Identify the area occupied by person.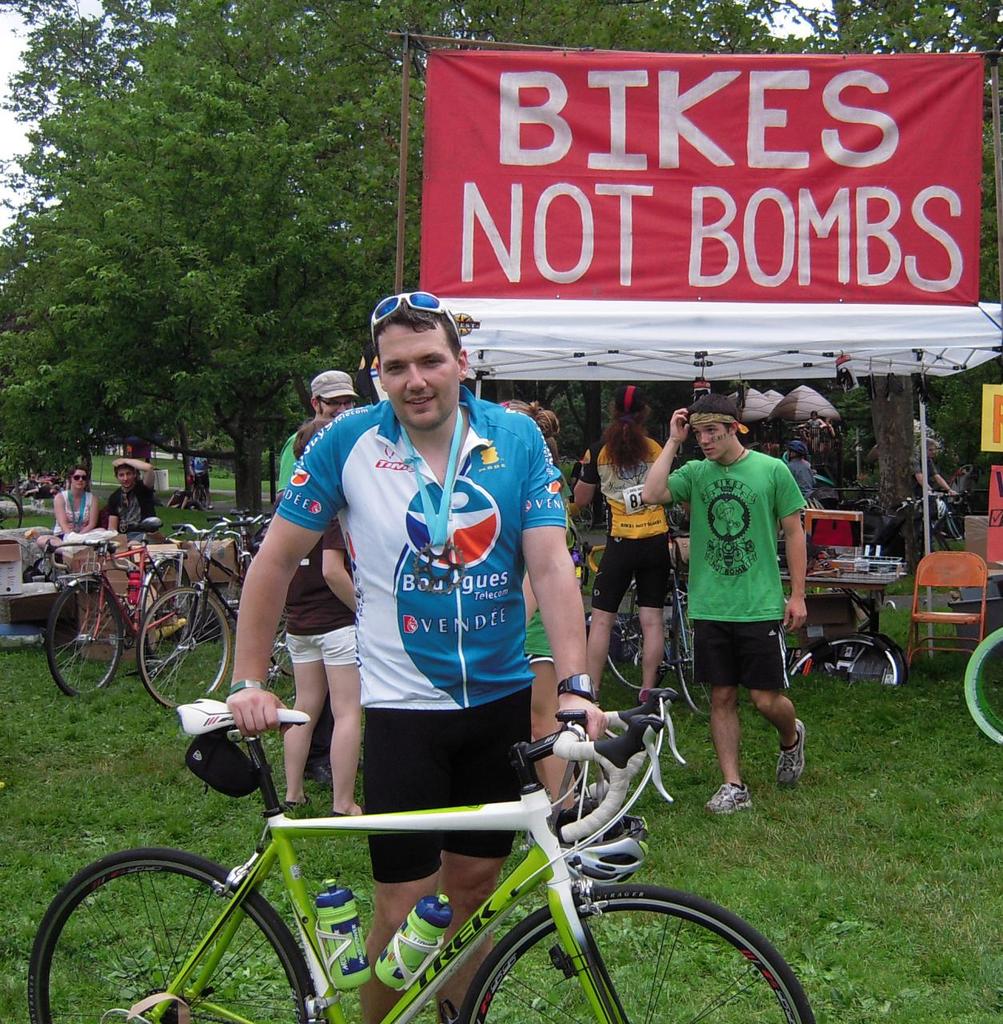
Area: locate(34, 469, 97, 557).
